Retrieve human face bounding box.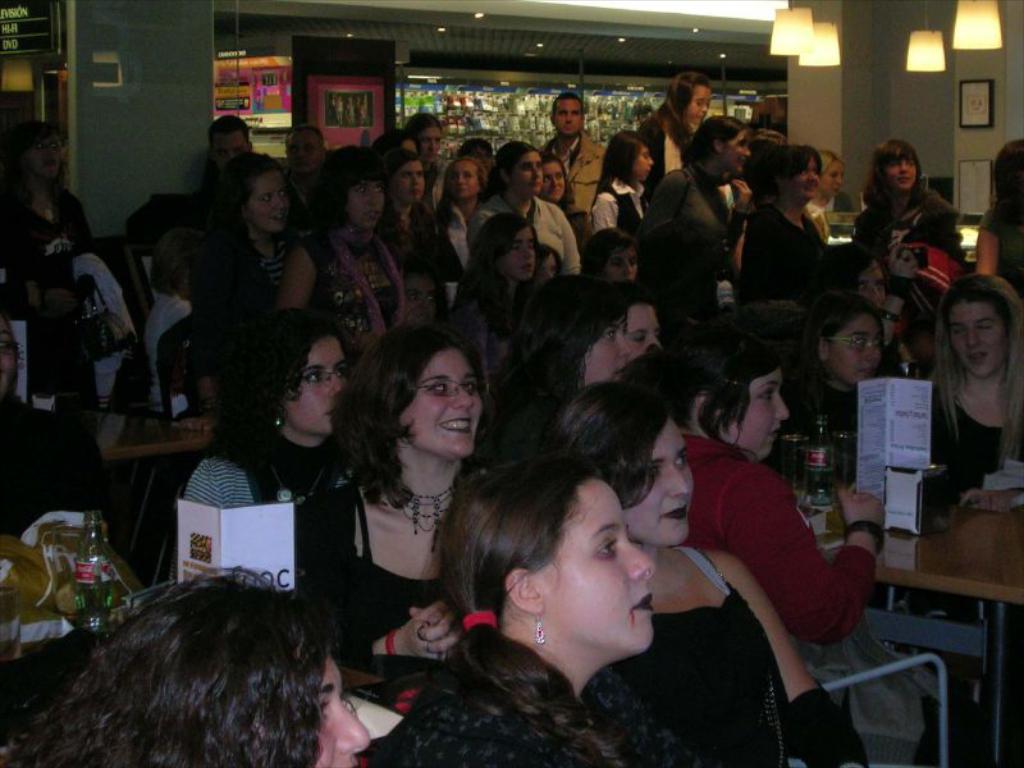
Bounding box: x1=348 y1=170 x2=385 y2=229.
